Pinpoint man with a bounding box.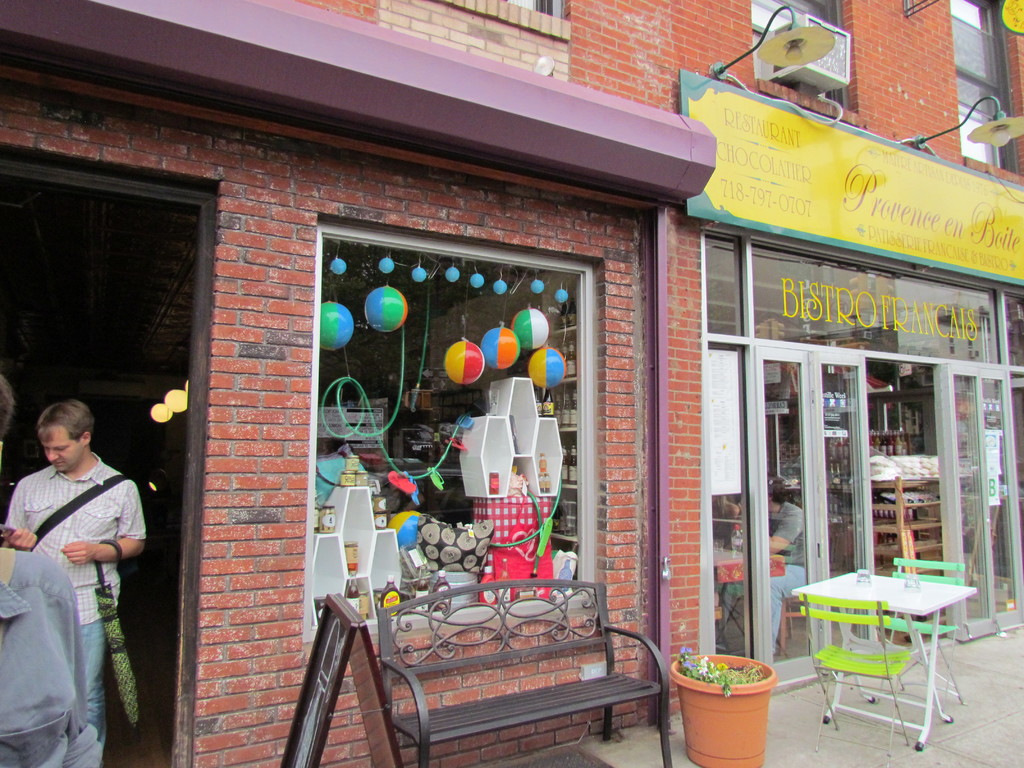
locate(0, 374, 105, 767).
